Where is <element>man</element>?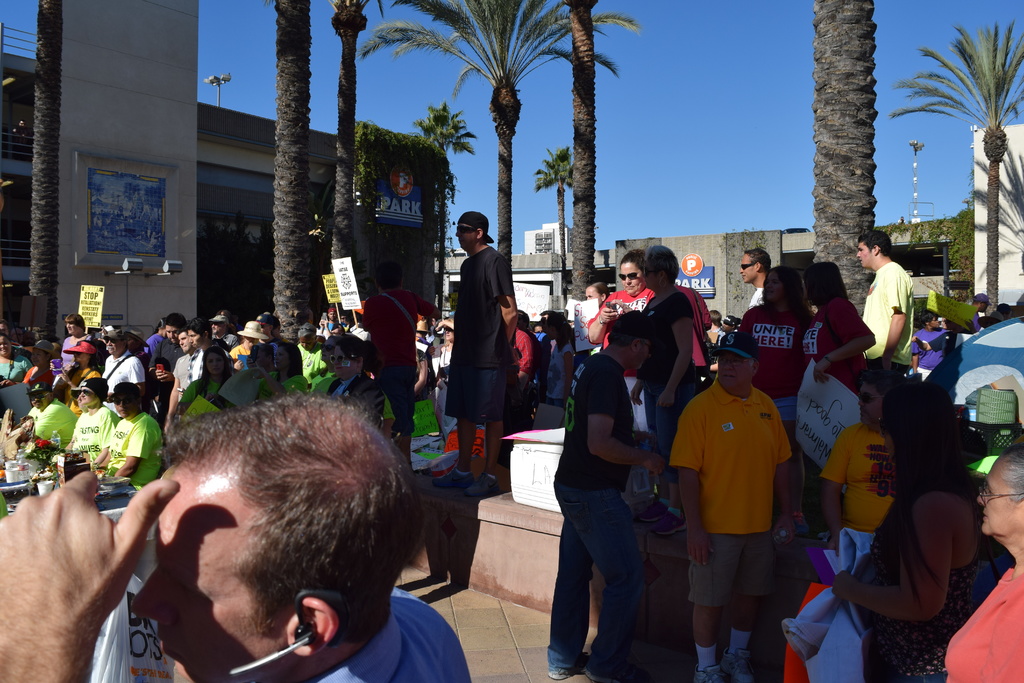
x1=957 y1=293 x2=992 y2=347.
